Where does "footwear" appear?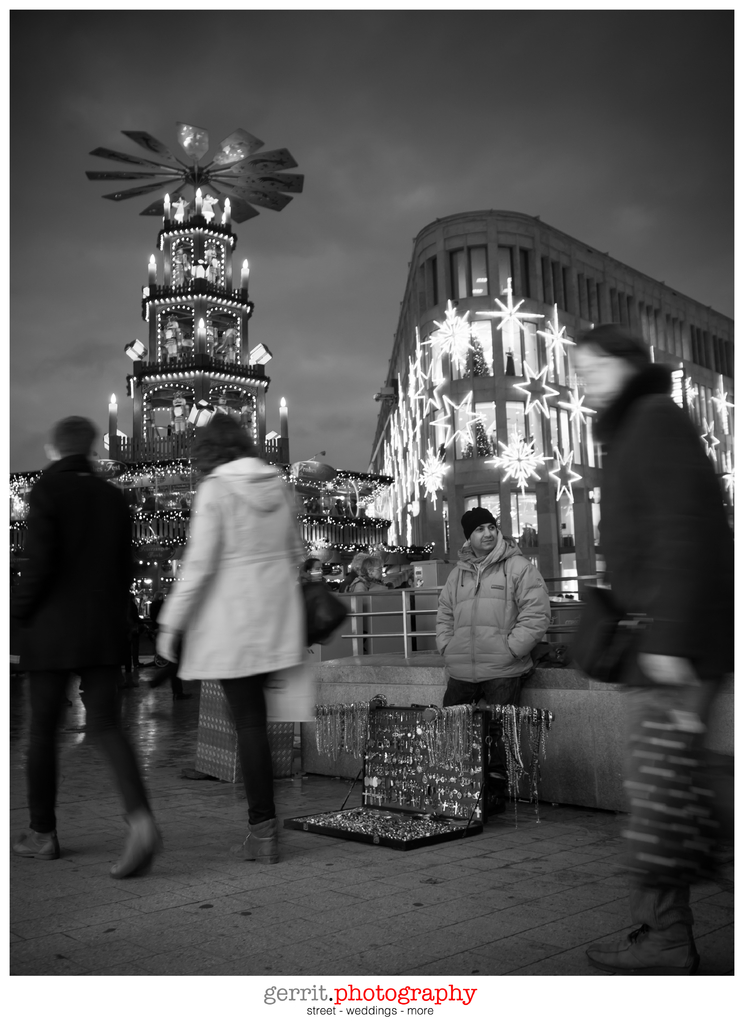
Appears at bbox=(9, 824, 65, 860).
